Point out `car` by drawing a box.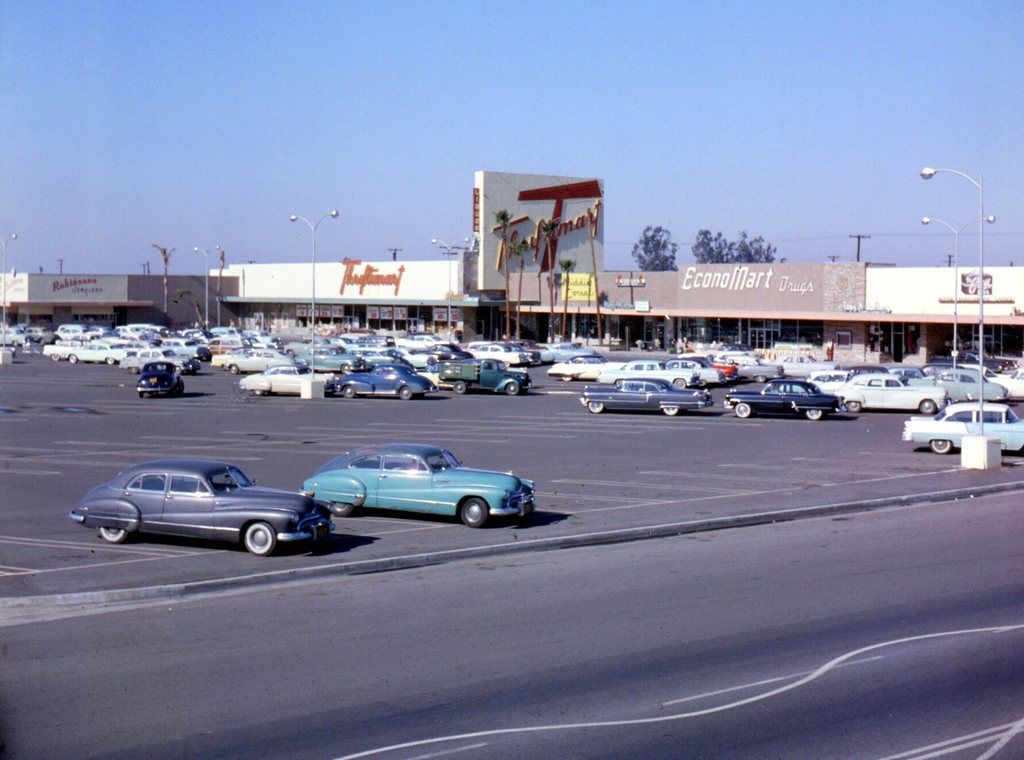
box=[81, 462, 349, 557].
